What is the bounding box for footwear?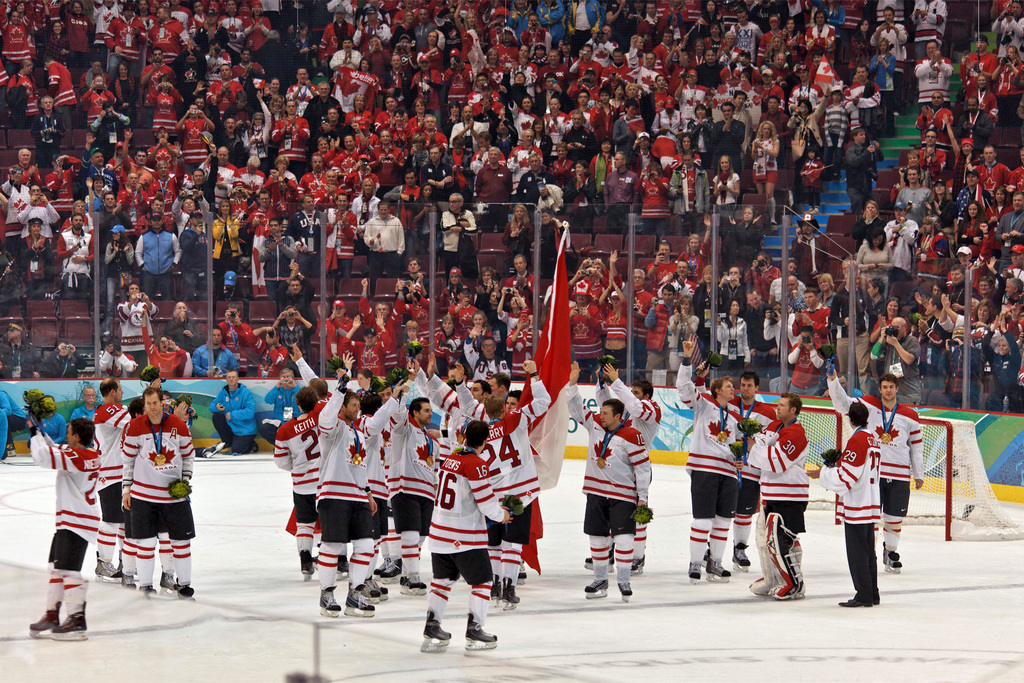
bbox=[488, 574, 502, 598].
